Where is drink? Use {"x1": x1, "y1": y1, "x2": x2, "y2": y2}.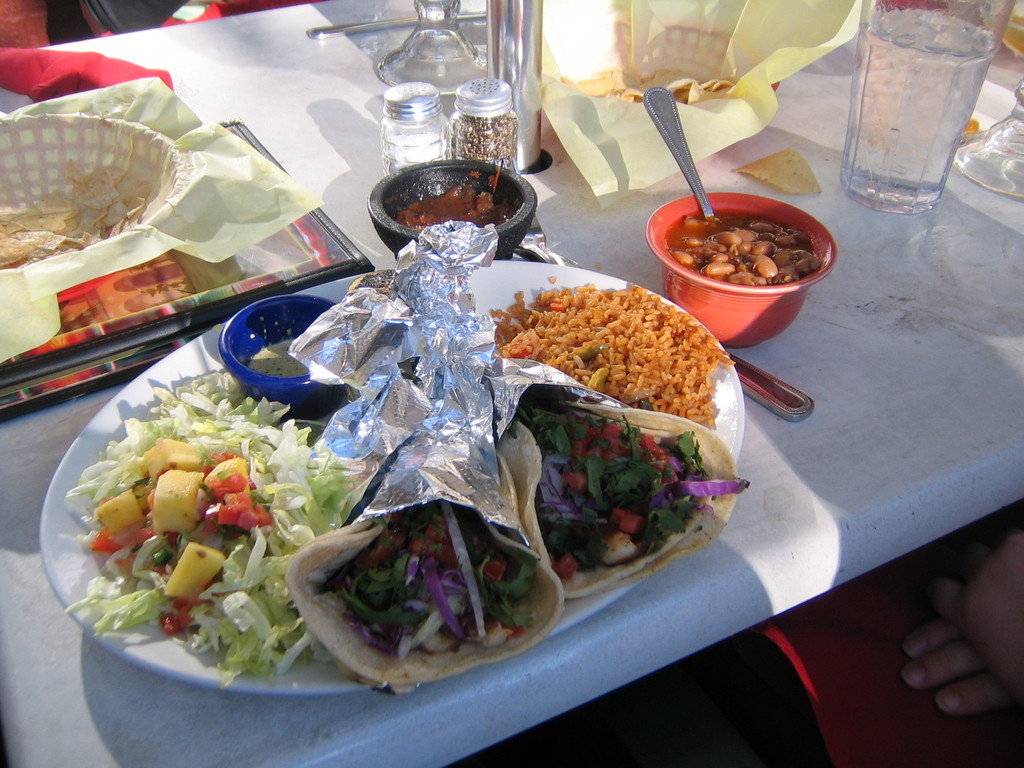
{"x1": 841, "y1": 14, "x2": 999, "y2": 228}.
